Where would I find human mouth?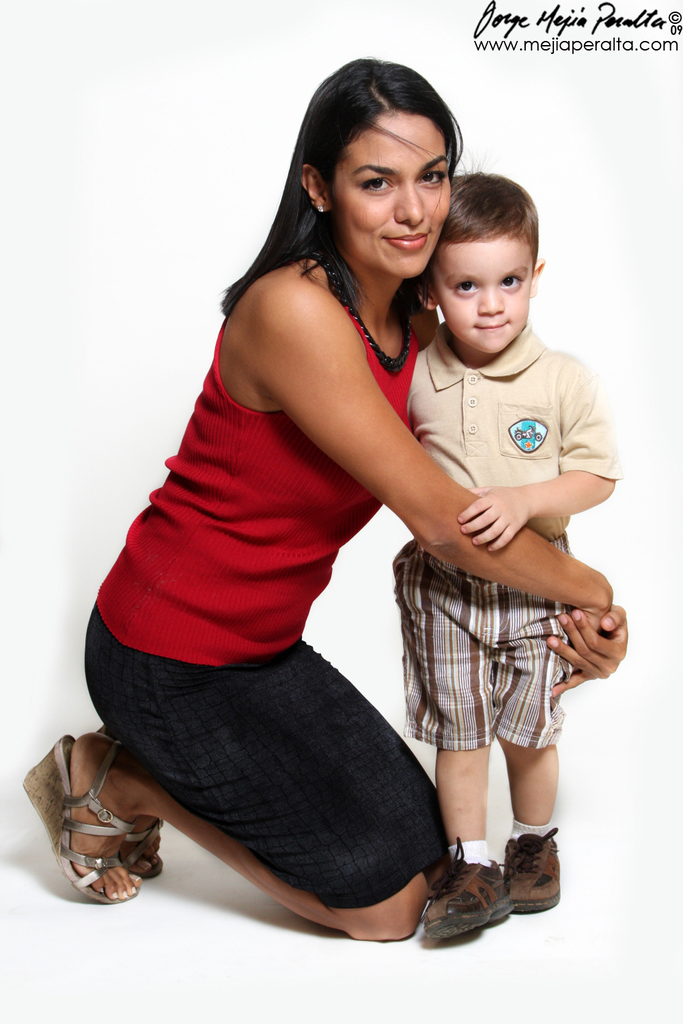
At (left=385, top=231, right=428, bottom=248).
